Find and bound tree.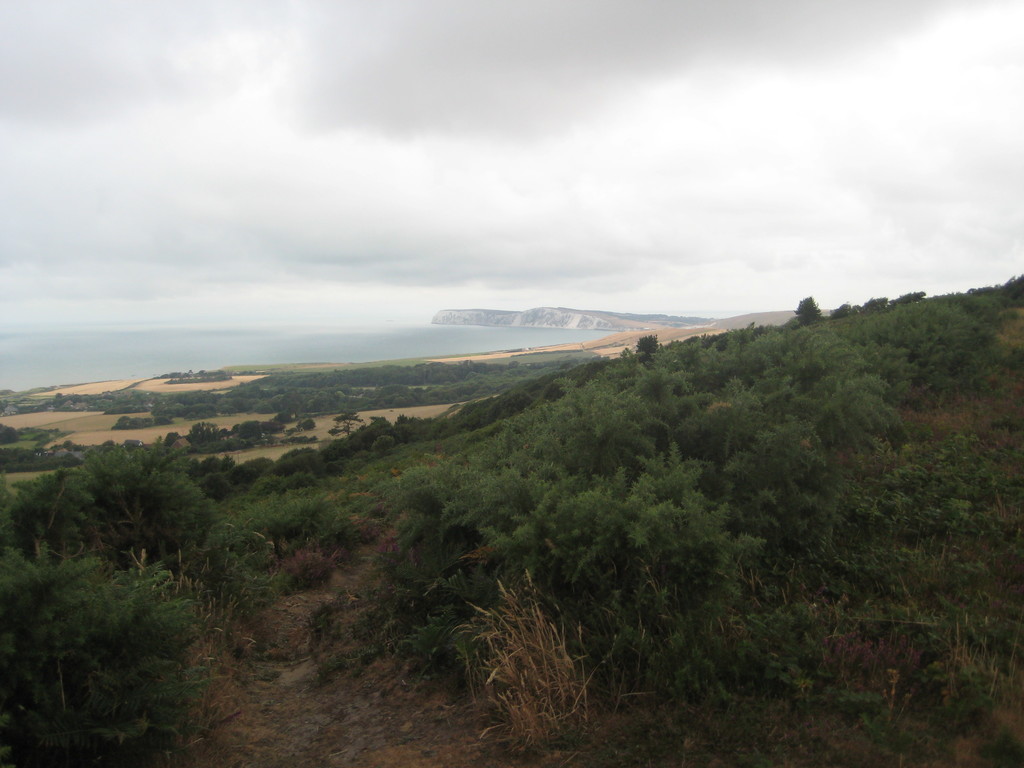
Bound: [x1=309, y1=436, x2=320, y2=444].
